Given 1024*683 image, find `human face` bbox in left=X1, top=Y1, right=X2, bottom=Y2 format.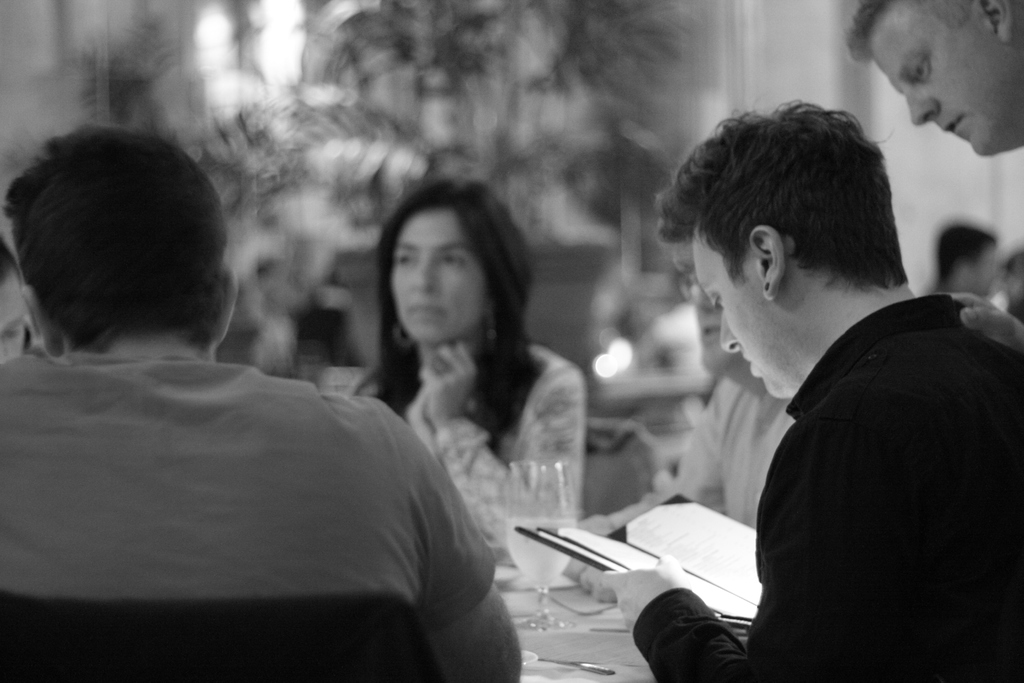
left=872, top=1, right=987, bottom=156.
